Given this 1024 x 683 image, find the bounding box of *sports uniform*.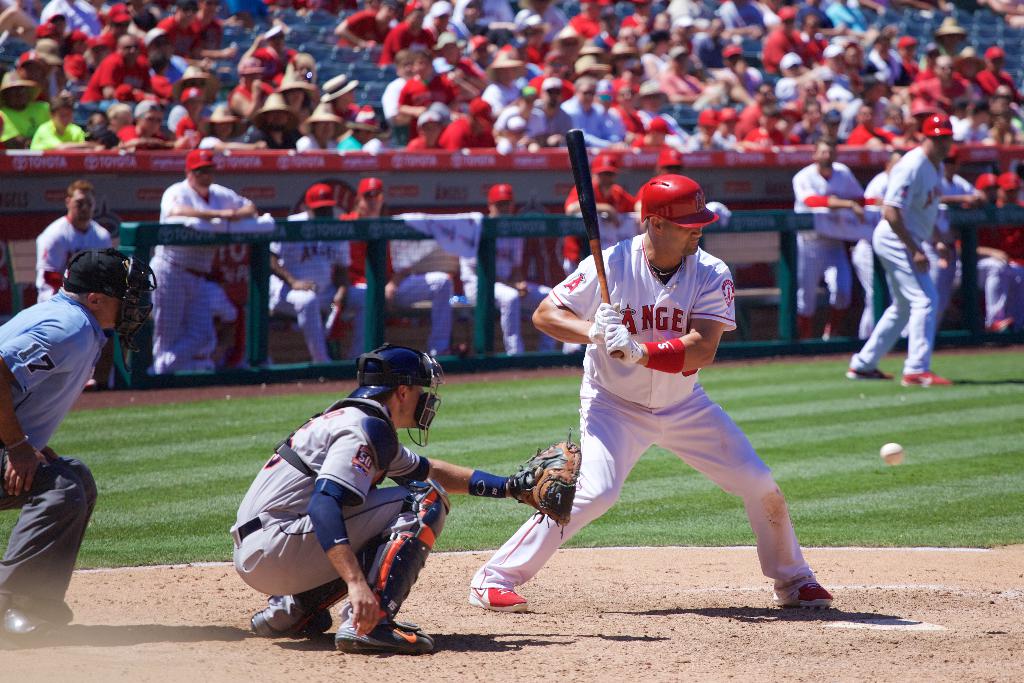
[224,347,541,655].
